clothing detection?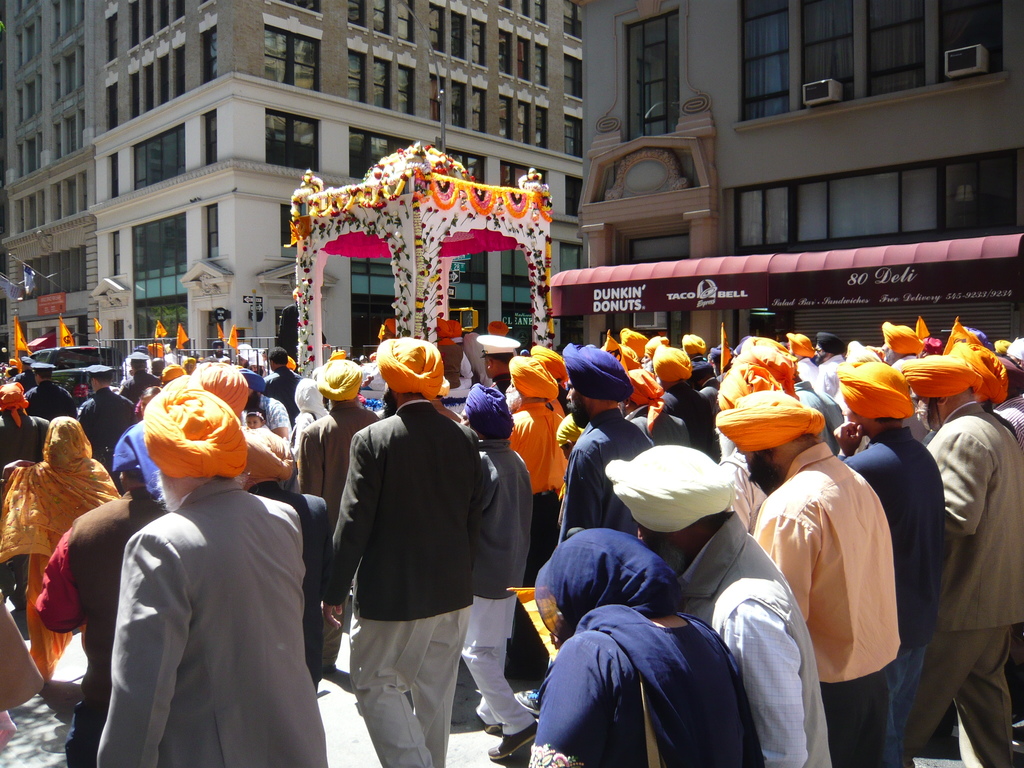
left=547, top=401, right=652, bottom=525
